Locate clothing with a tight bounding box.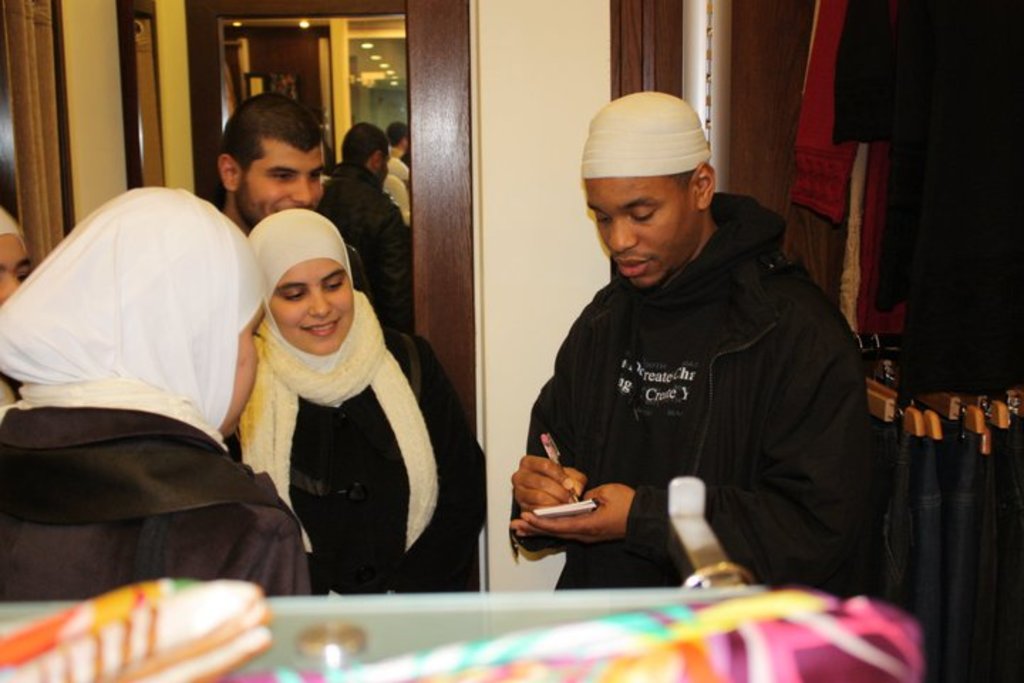
BBox(317, 158, 414, 327).
